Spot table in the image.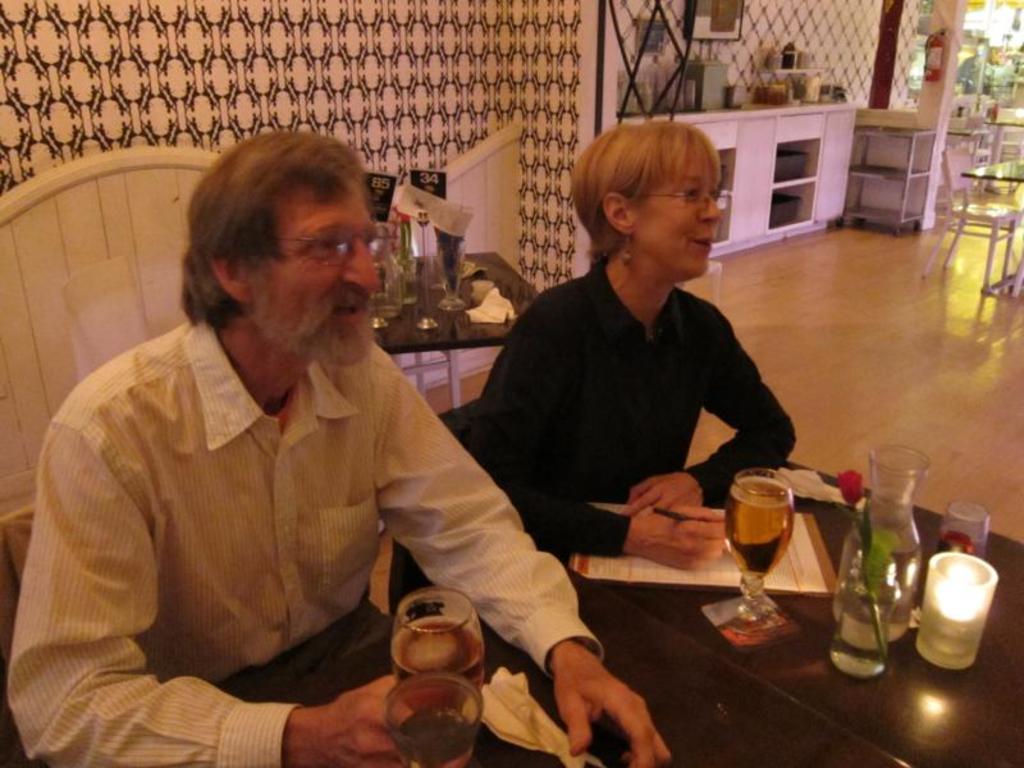
table found at locate(218, 460, 1023, 767).
